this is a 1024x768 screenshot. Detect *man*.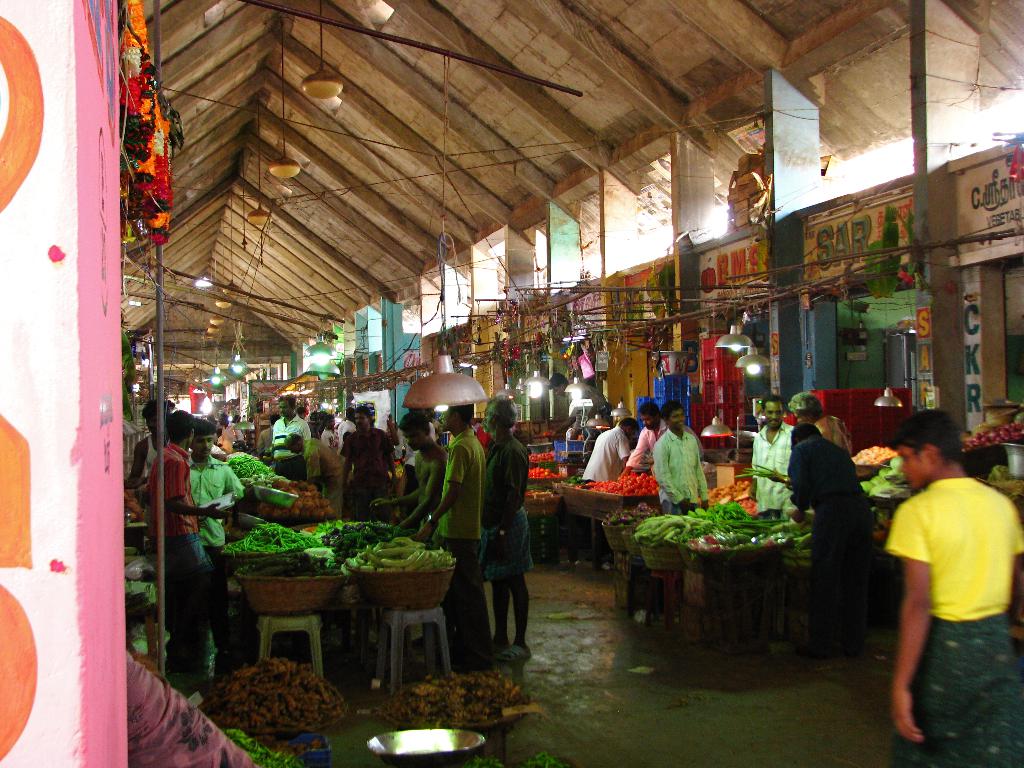
[left=618, top=403, right=670, bottom=480].
